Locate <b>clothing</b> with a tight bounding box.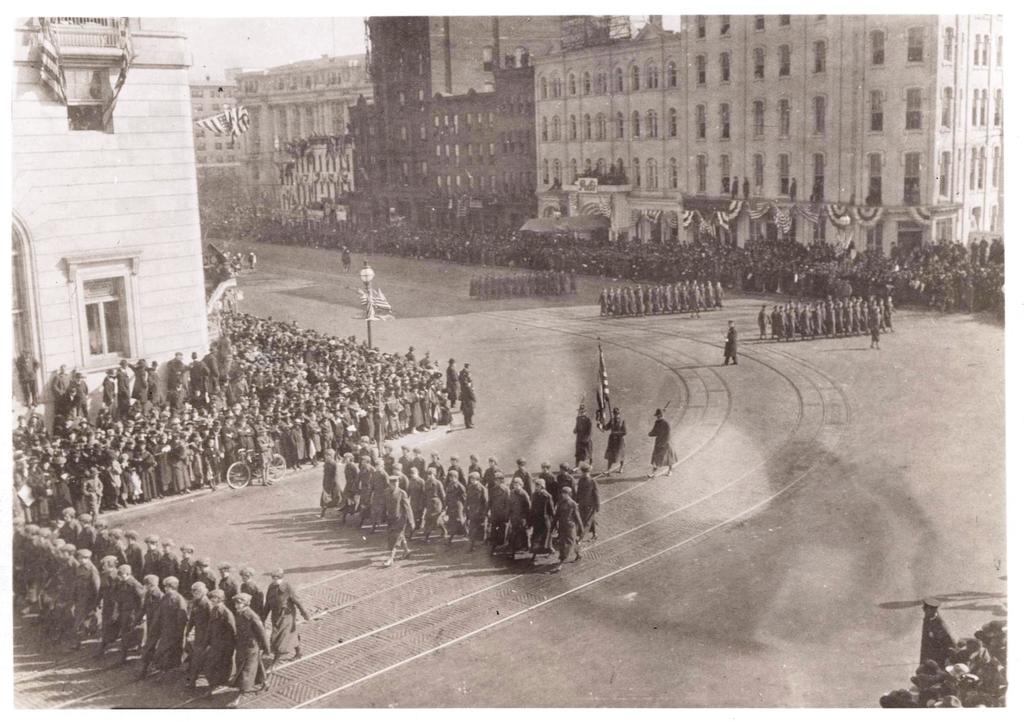
533:492:547:540.
